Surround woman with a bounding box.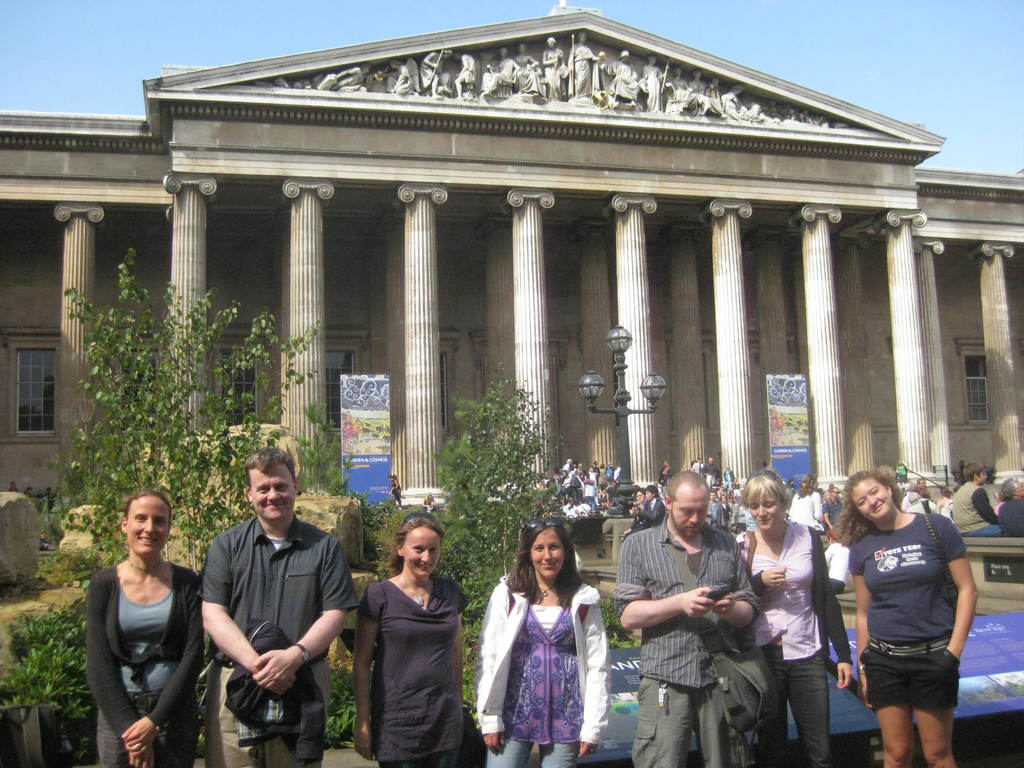
[730, 468, 858, 767].
